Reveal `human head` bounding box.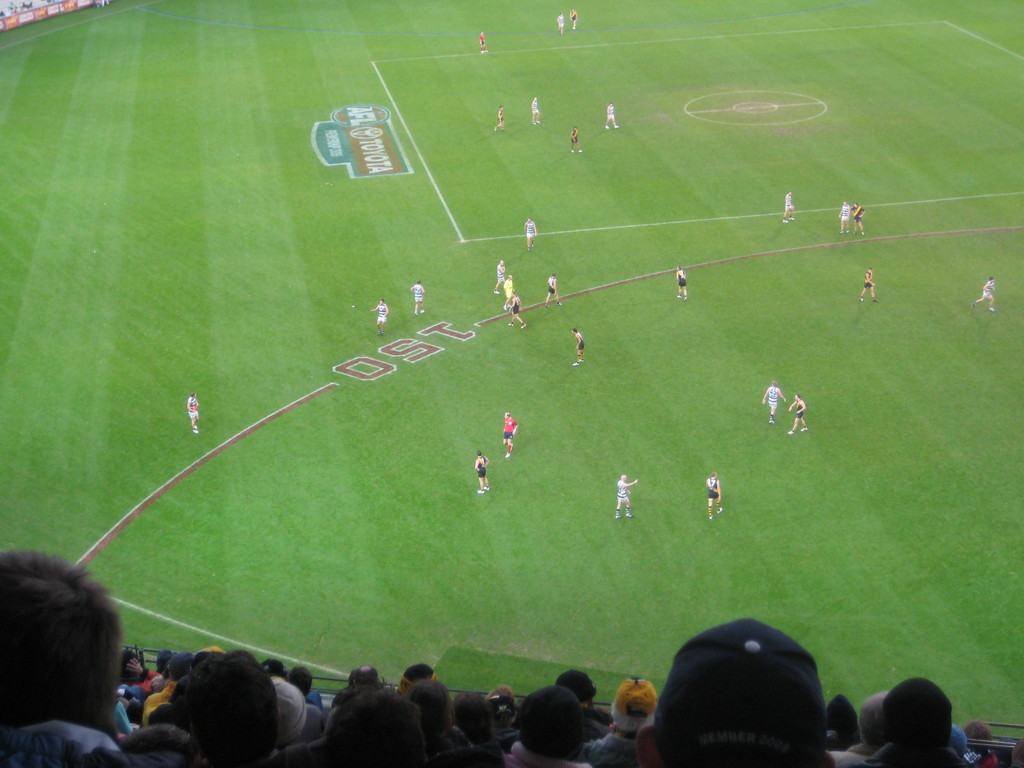
Revealed: region(283, 666, 312, 702).
